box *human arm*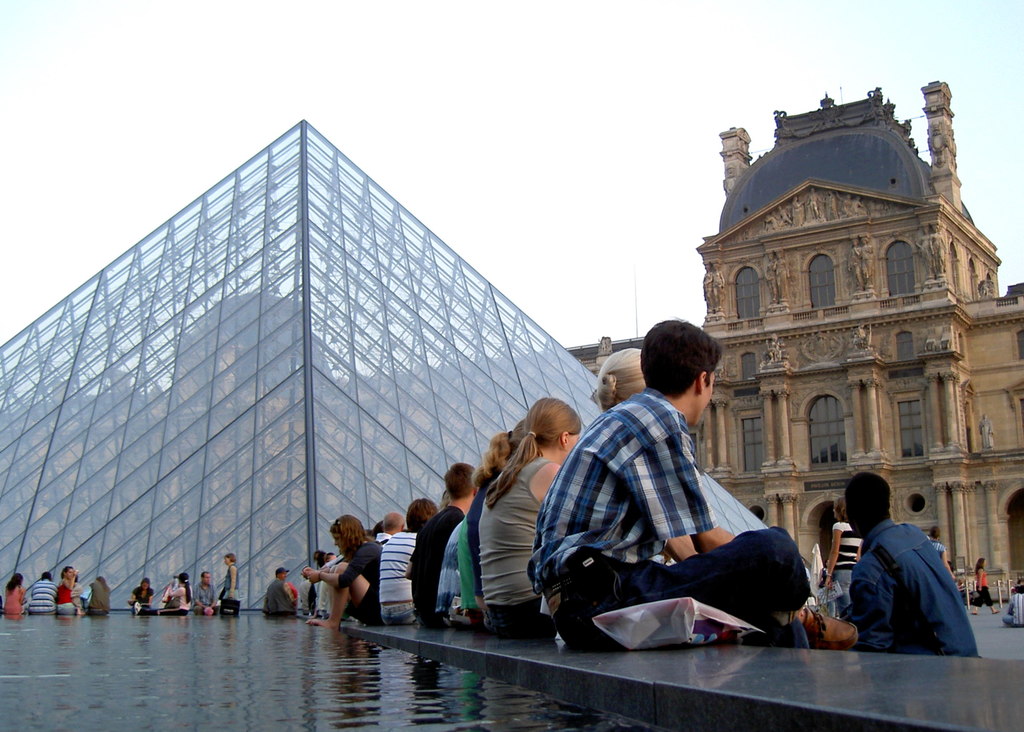
select_region(63, 569, 82, 590)
